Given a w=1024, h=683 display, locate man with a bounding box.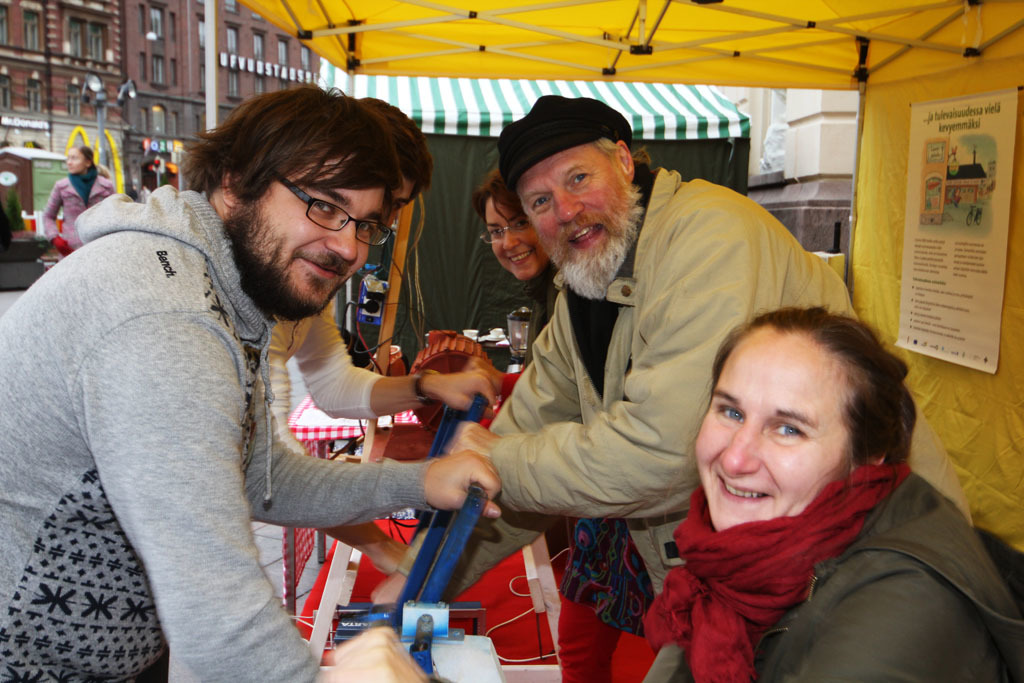
Located: 449:93:971:682.
